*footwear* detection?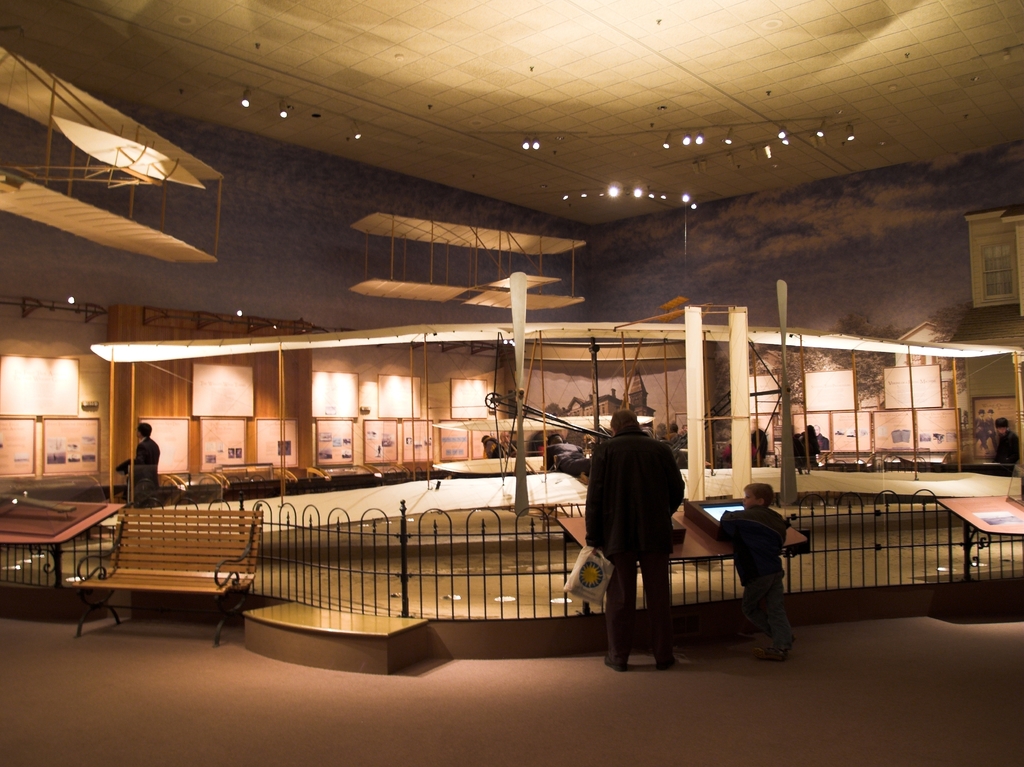
[x1=658, y1=658, x2=682, y2=670]
